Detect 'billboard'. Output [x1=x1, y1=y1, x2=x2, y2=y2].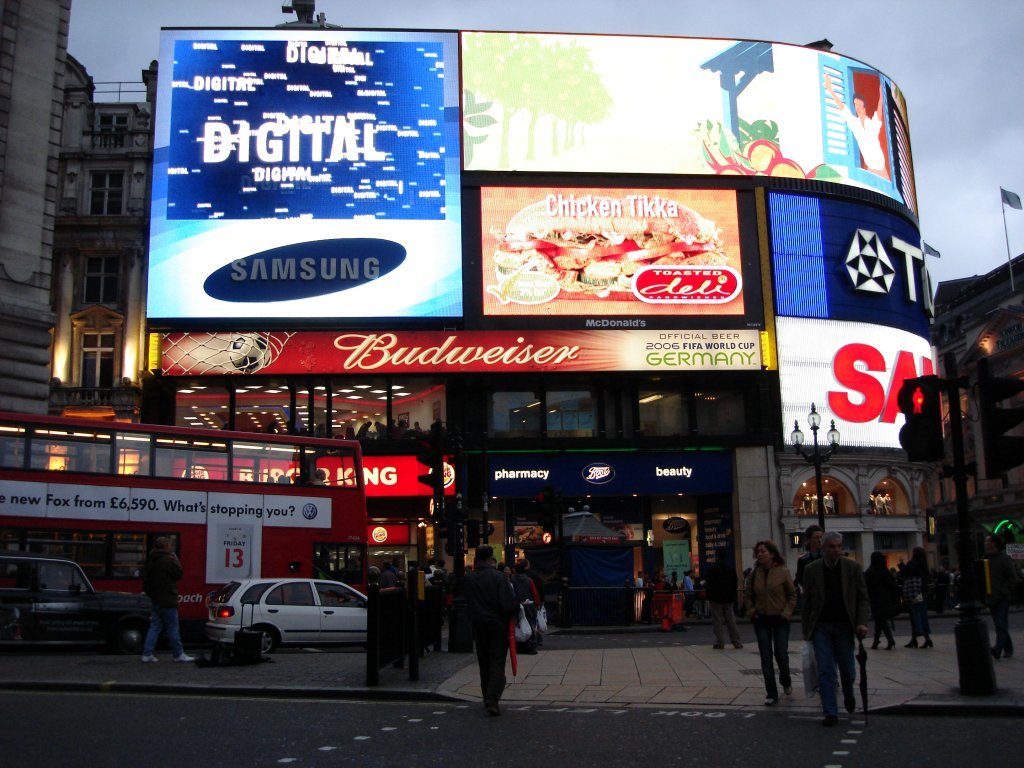
[x1=204, y1=516, x2=265, y2=583].
